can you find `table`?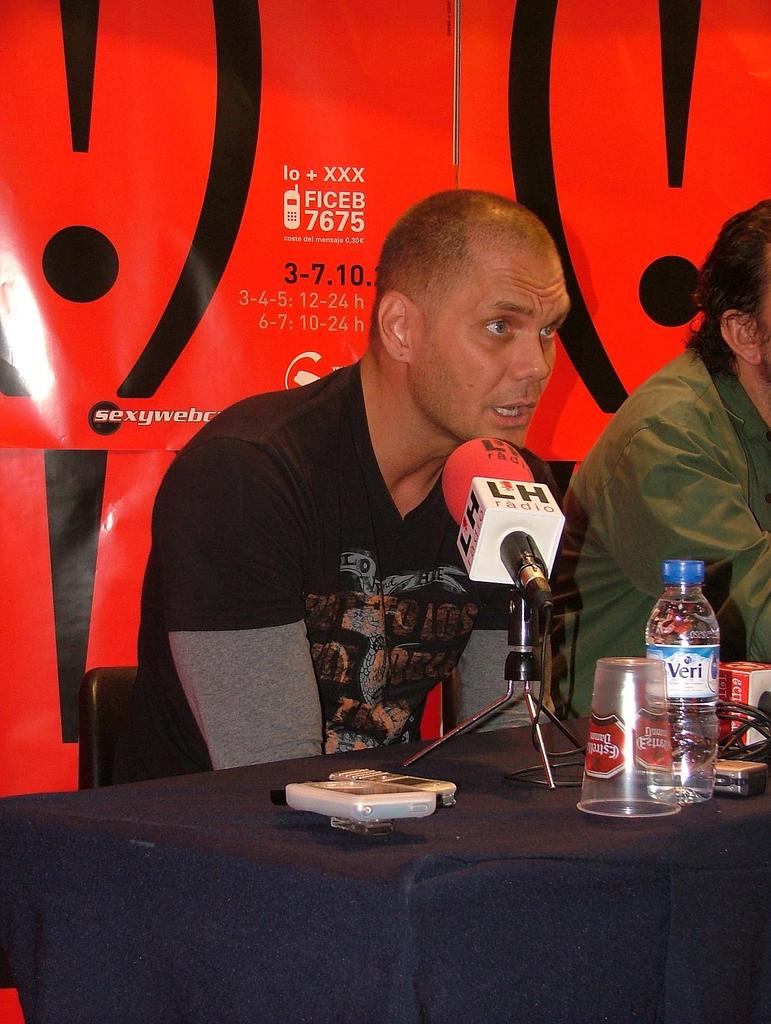
Yes, bounding box: select_region(4, 712, 770, 1023).
